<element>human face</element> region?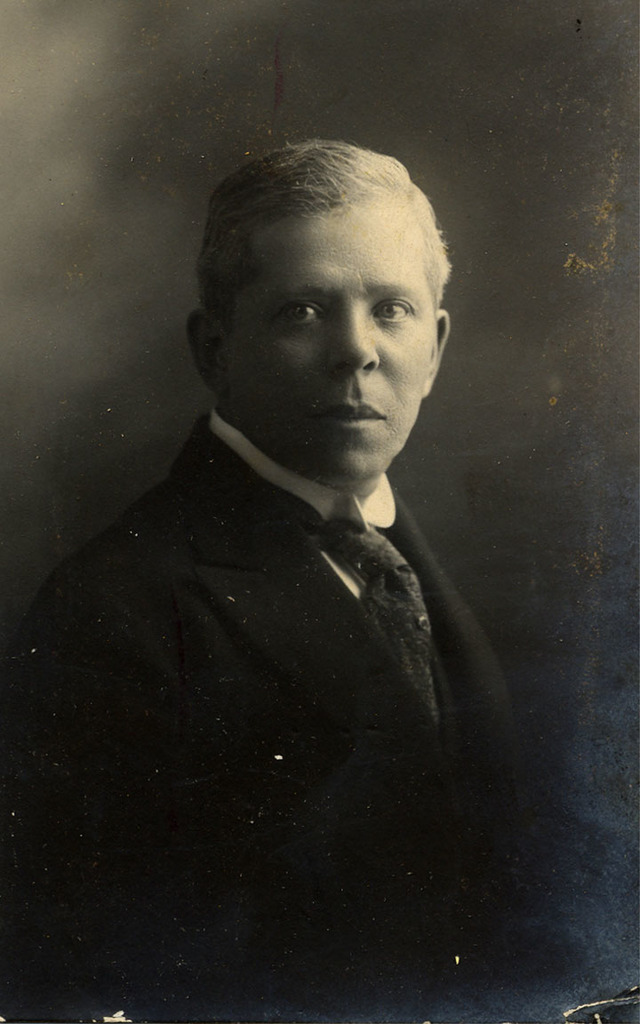
{"x1": 227, "y1": 226, "x2": 437, "y2": 484}
